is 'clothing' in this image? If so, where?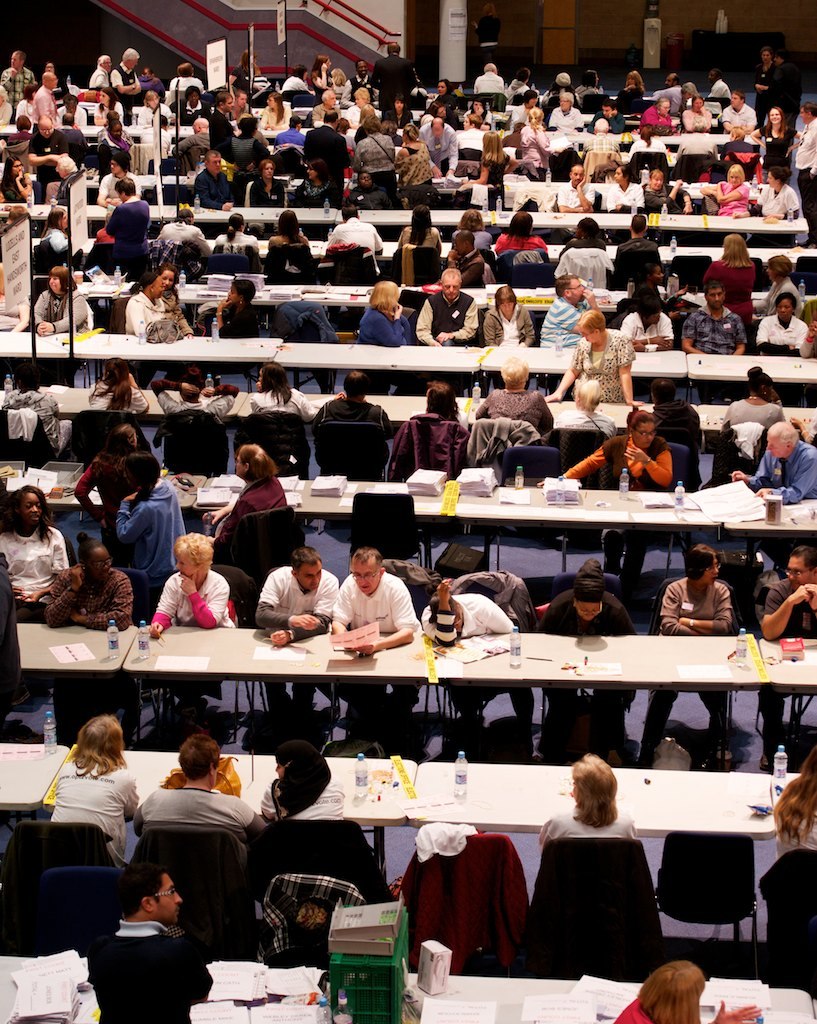
Yes, at 322,219,379,273.
